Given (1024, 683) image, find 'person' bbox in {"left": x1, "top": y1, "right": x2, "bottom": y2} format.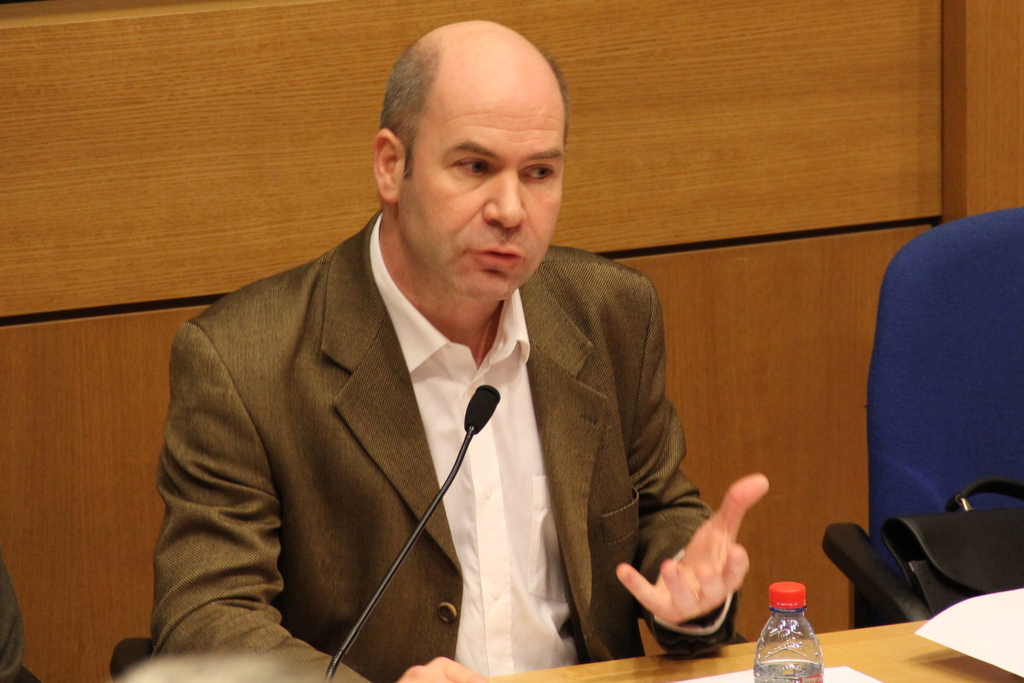
{"left": 93, "top": 64, "right": 751, "bottom": 682}.
